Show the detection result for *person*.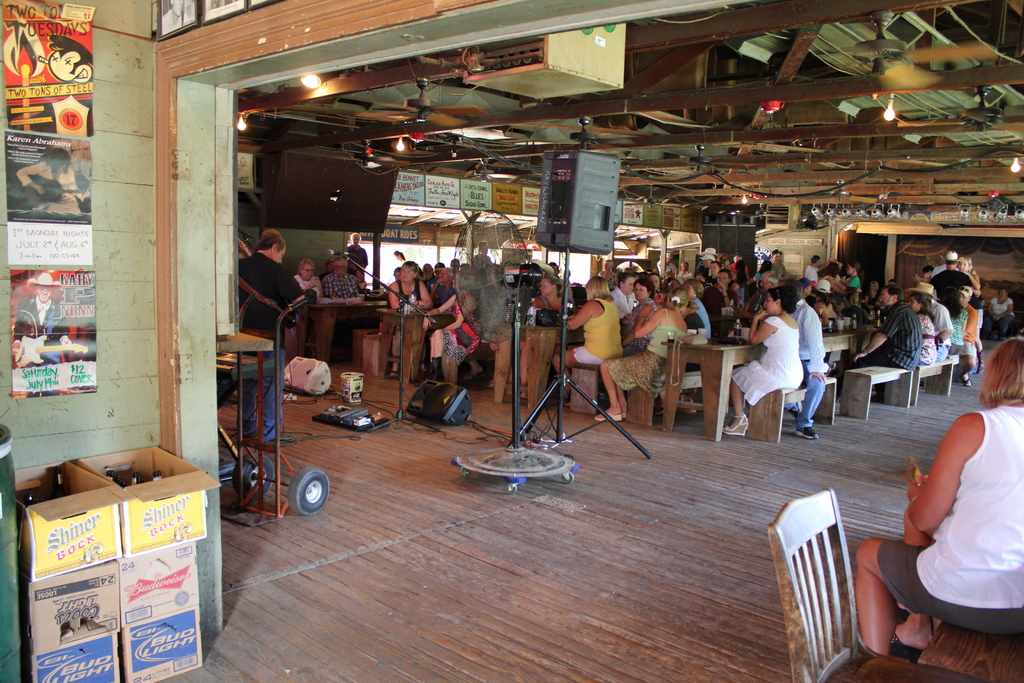
box(432, 261, 447, 279).
